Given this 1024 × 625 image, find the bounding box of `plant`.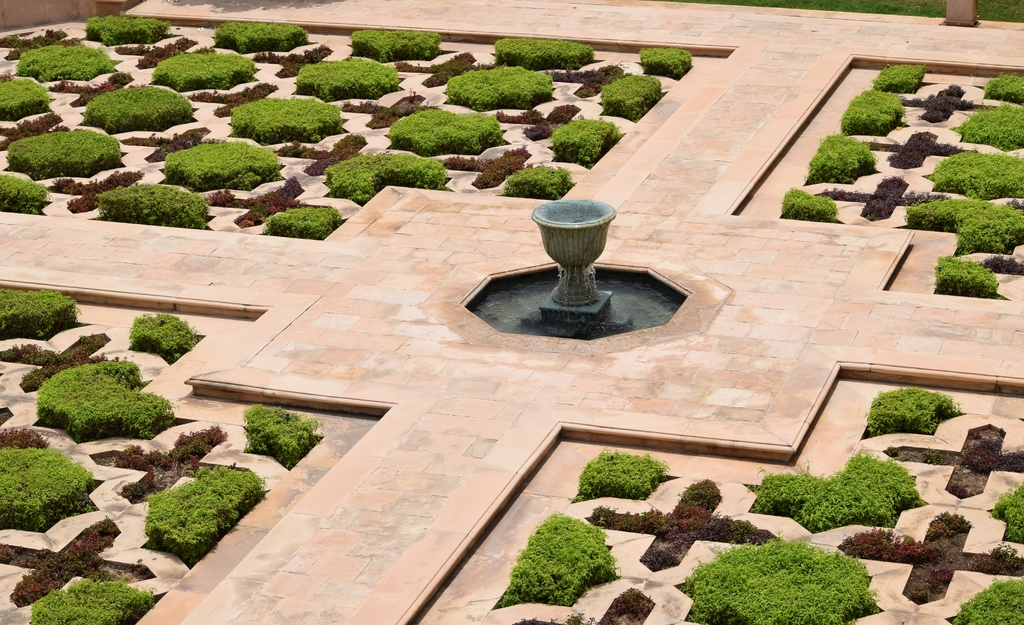
<region>139, 464, 268, 564</region>.
